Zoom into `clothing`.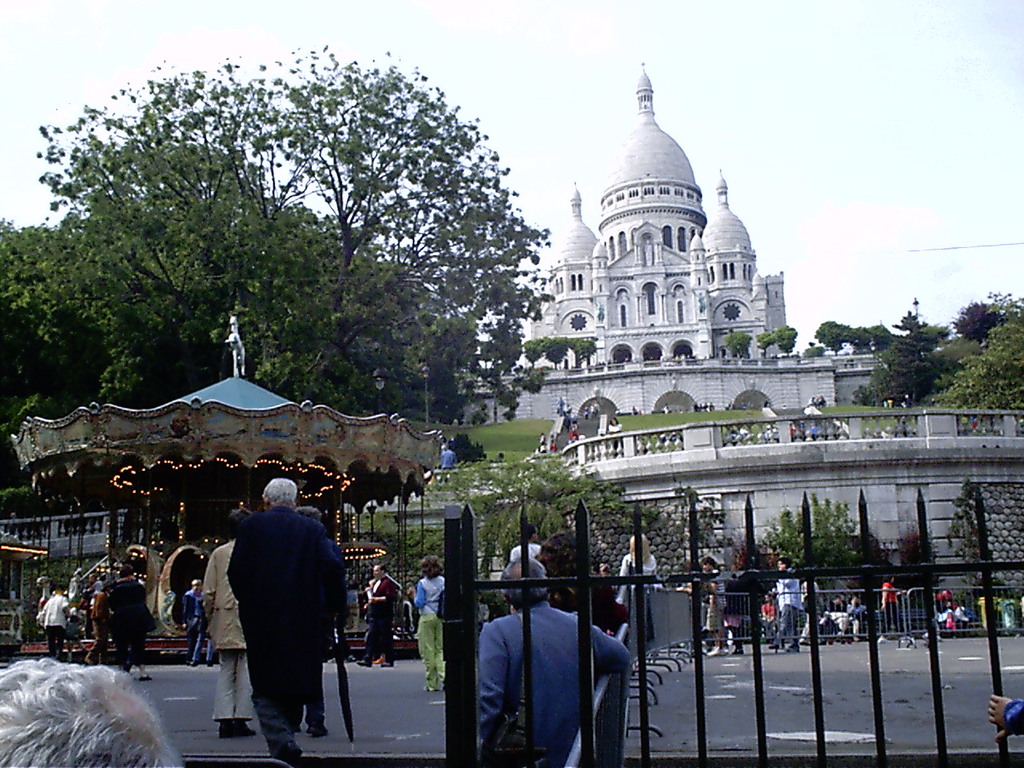
Zoom target: {"x1": 208, "y1": 494, "x2": 346, "y2": 738}.
